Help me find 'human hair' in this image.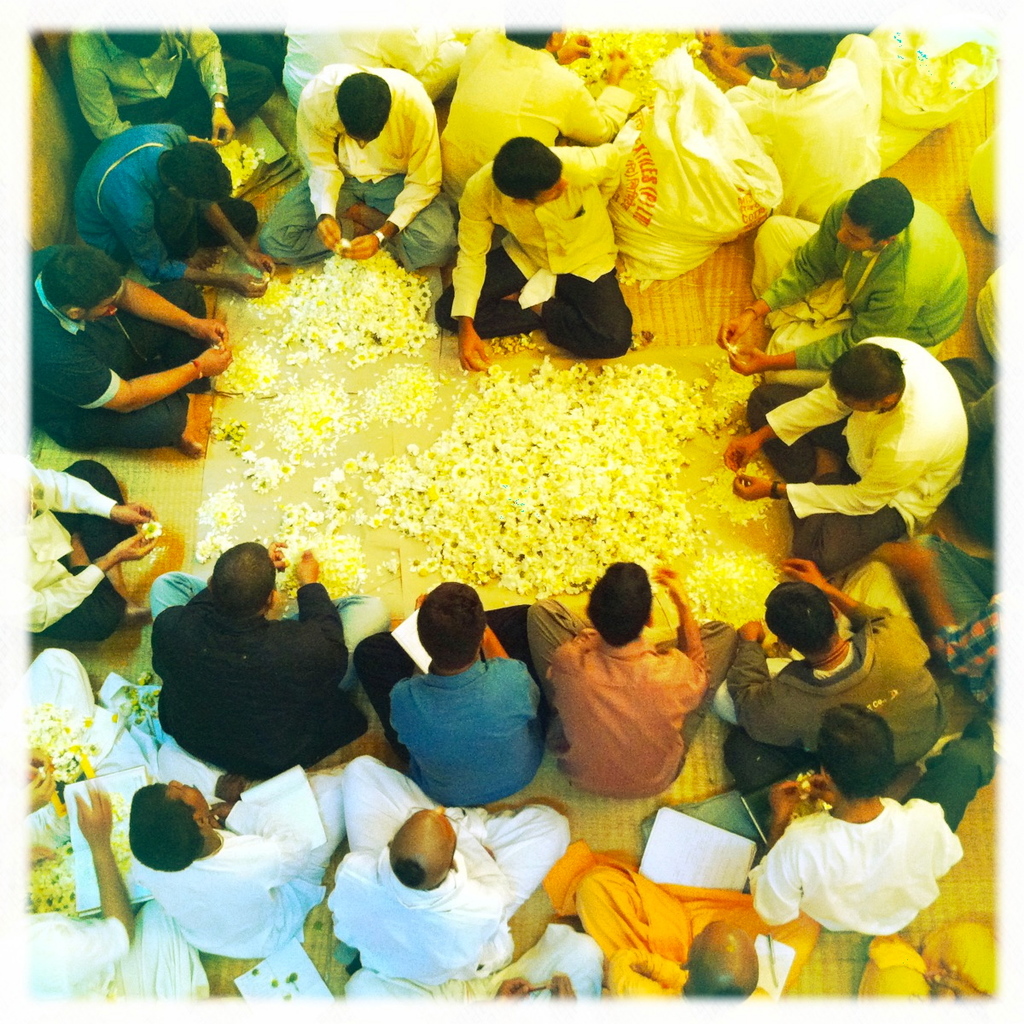
Found it: <region>818, 701, 898, 806</region>.
